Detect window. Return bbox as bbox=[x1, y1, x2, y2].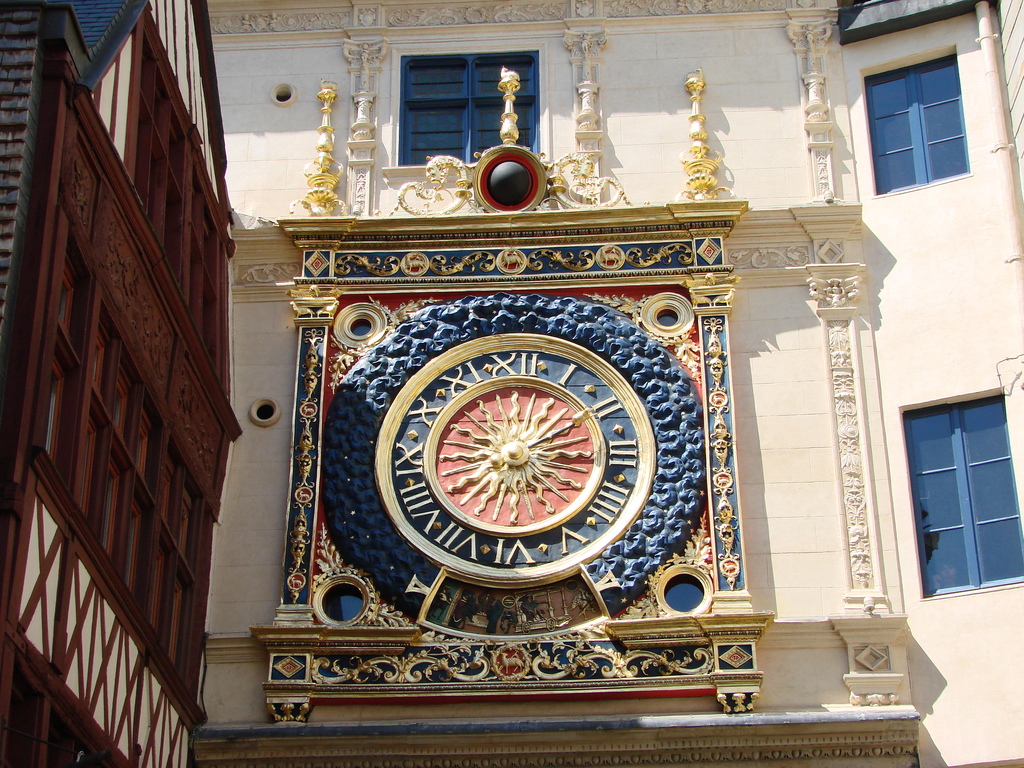
bbox=[56, 260, 76, 332].
